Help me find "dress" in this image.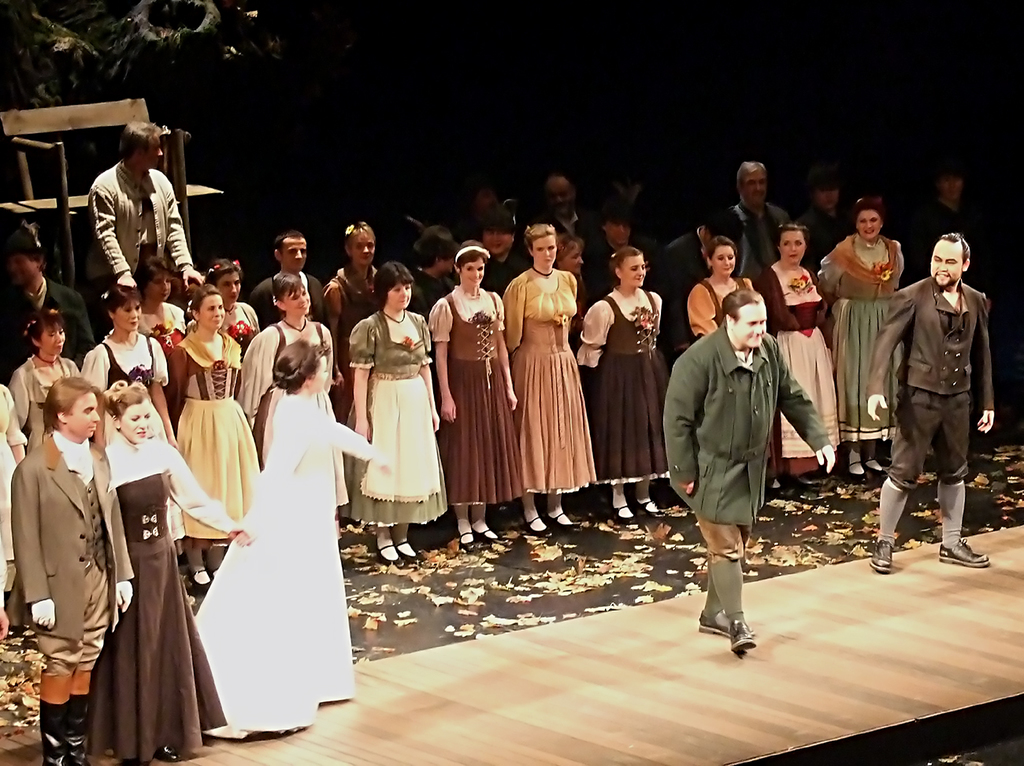
Found it: [87, 433, 225, 764].
